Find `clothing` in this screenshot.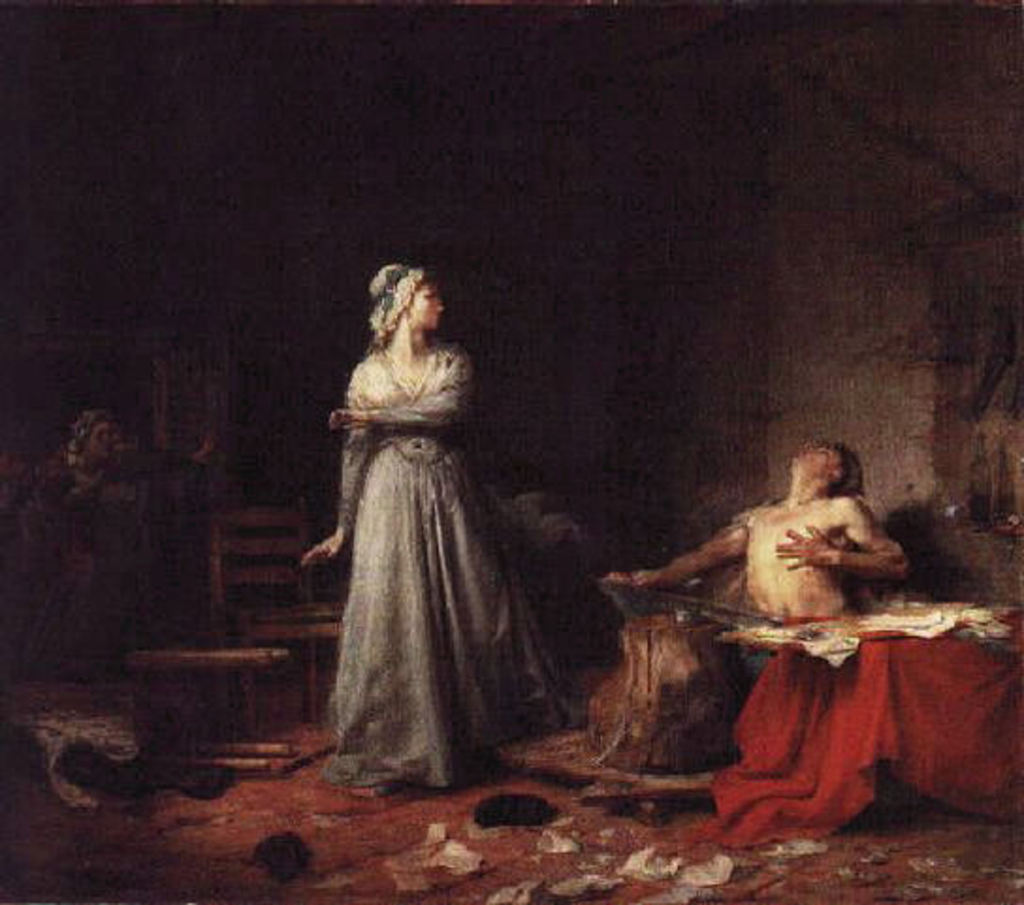
The bounding box for `clothing` is 30, 448, 209, 675.
